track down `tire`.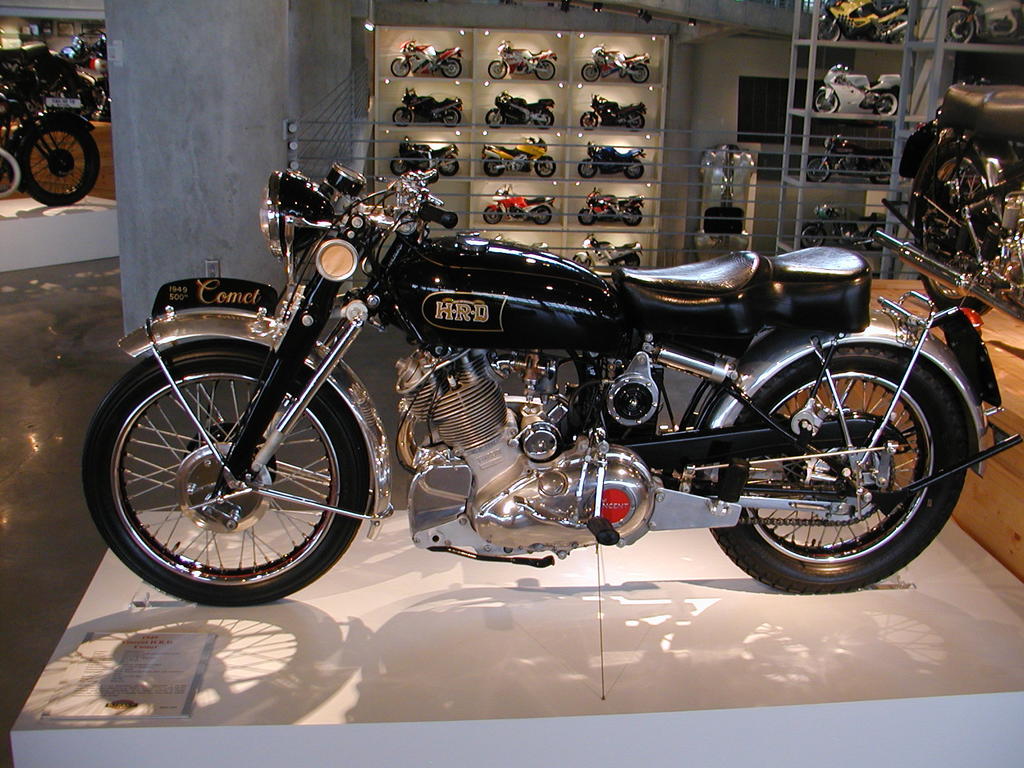
Tracked to box=[484, 157, 504, 177].
